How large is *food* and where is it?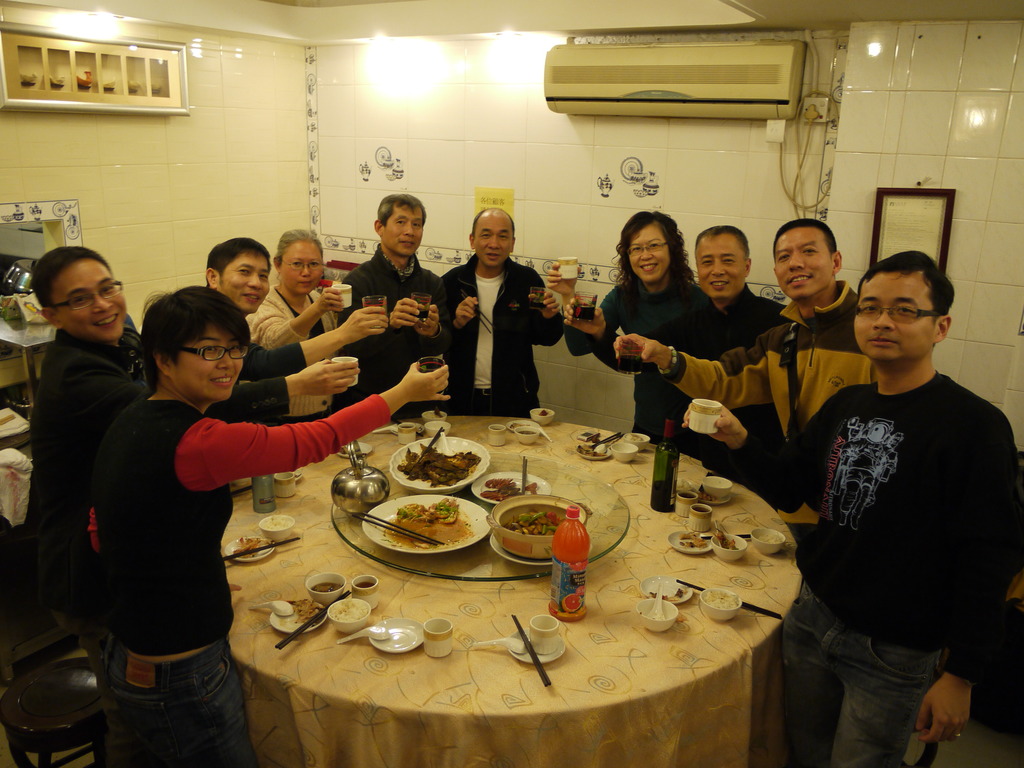
Bounding box: 624/432/645/441.
